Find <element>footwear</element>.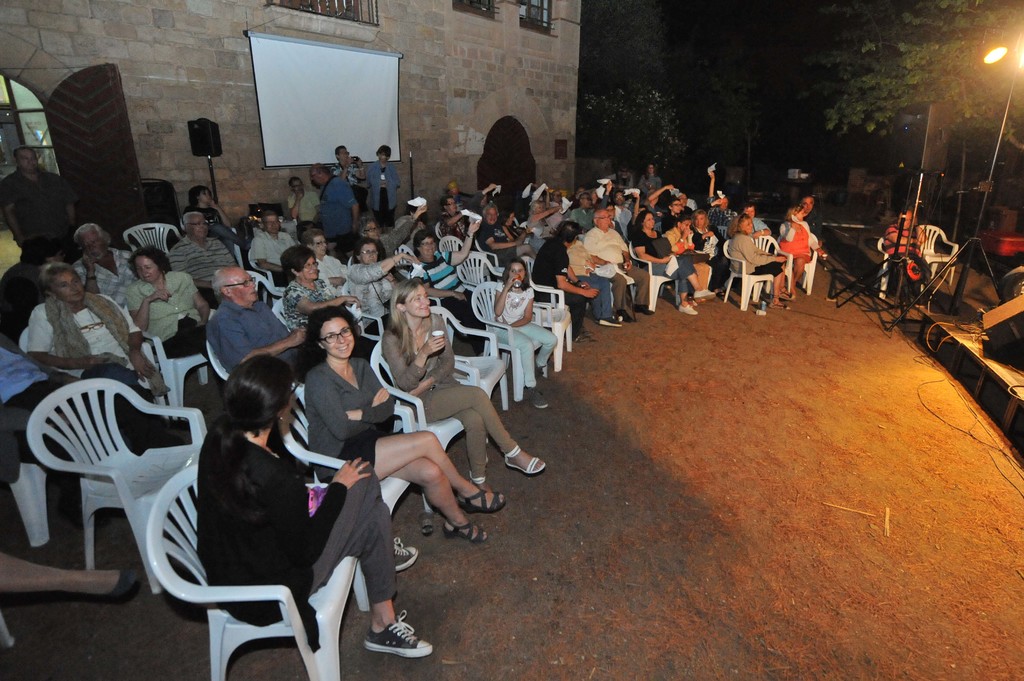
<bbox>693, 290, 717, 299</bbox>.
